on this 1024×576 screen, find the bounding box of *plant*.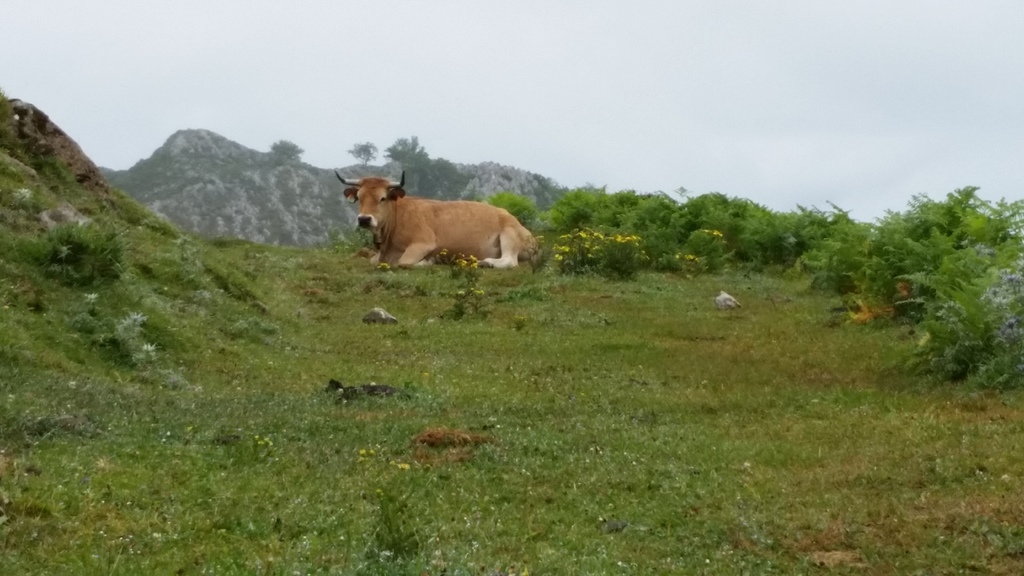
Bounding box: 670 252 714 283.
